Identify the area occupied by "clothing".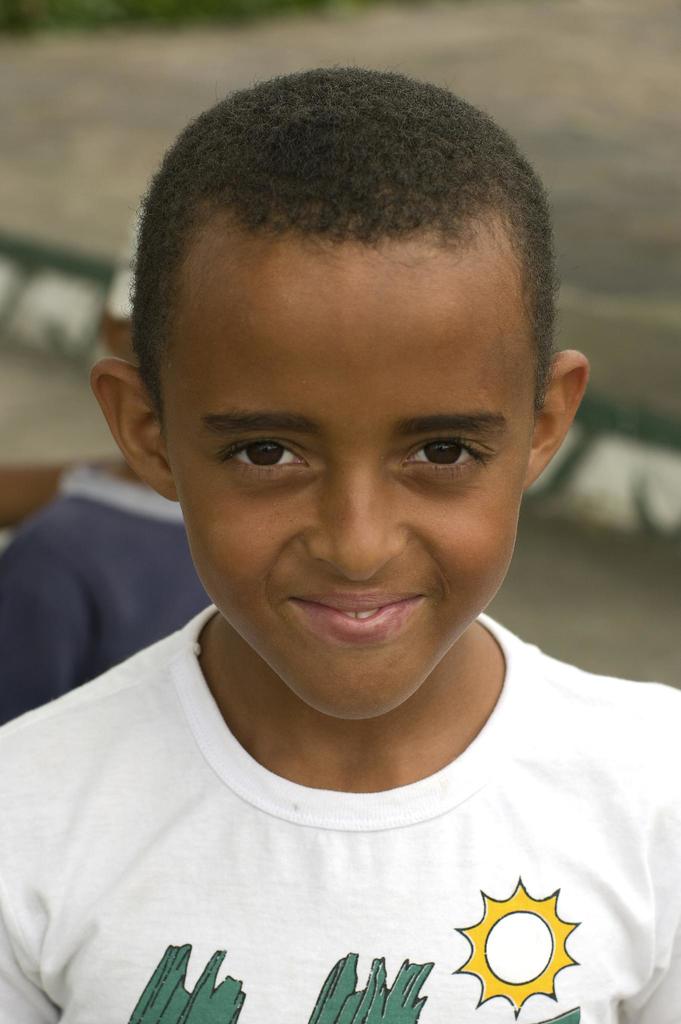
Area: rect(0, 596, 680, 1023).
